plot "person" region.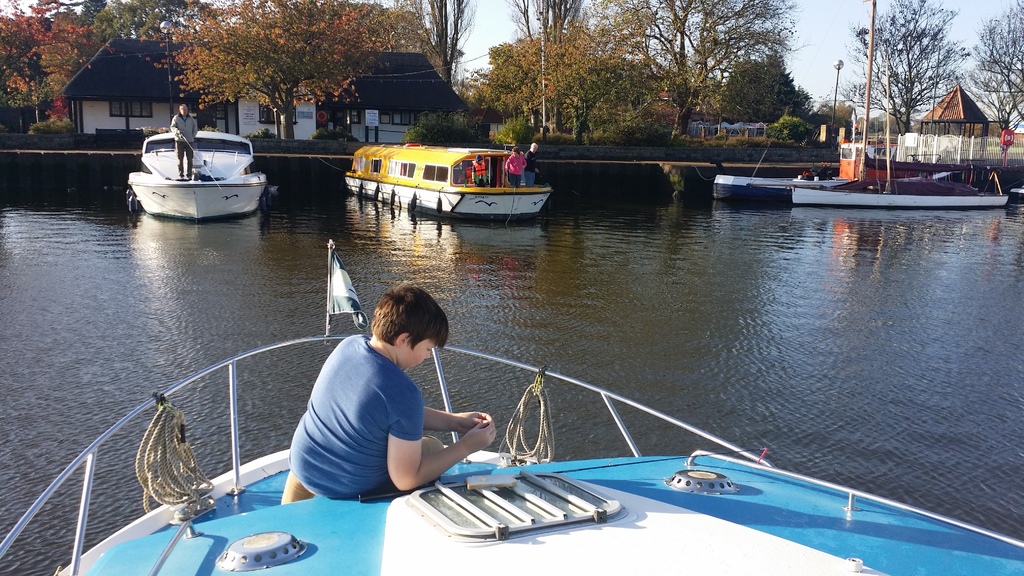
Plotted at 504:147:527:188.
